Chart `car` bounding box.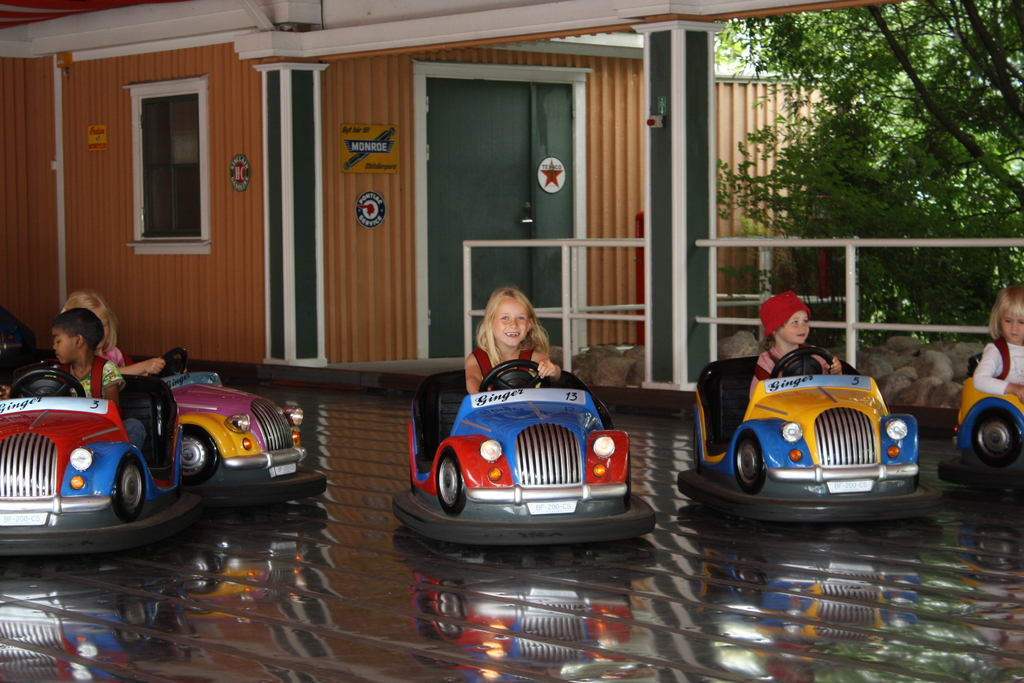
Charted: bbox=(391, 358, 657, 546).
